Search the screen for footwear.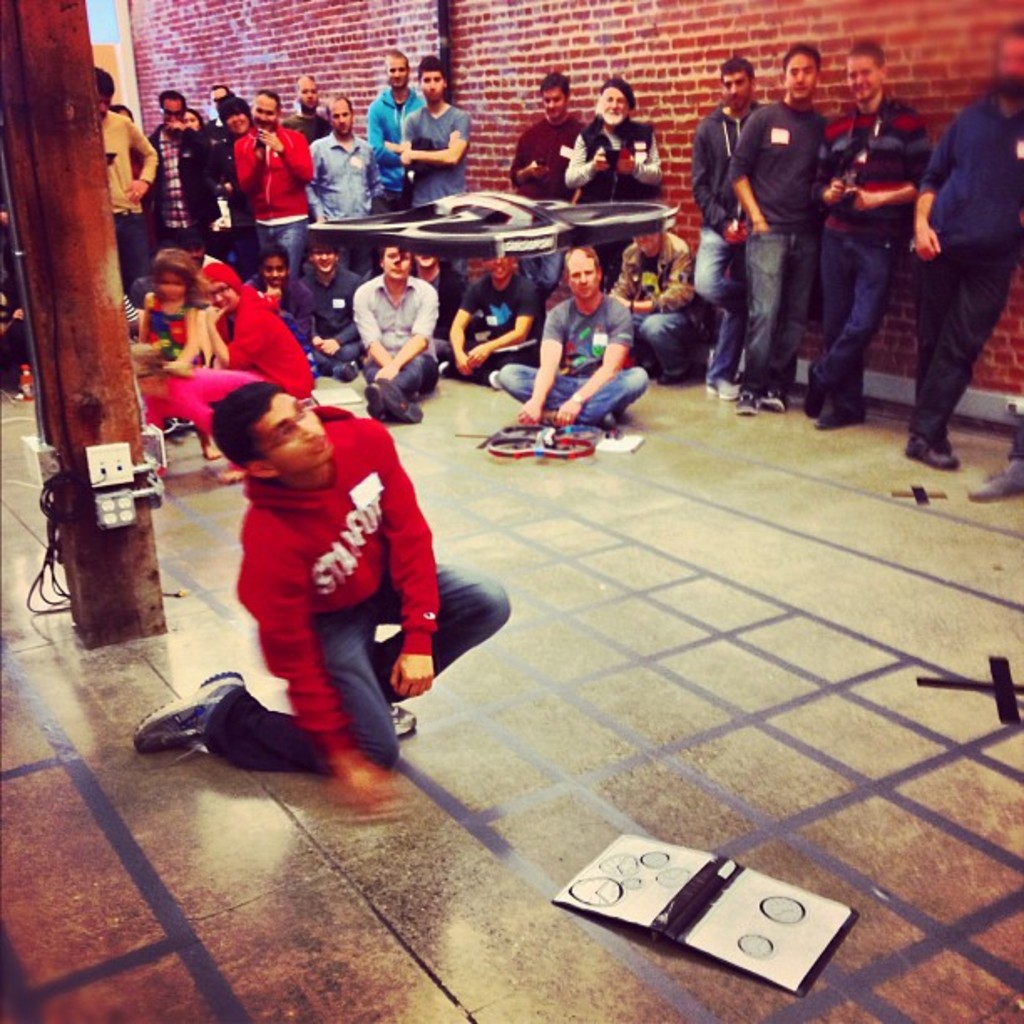
Found at (left=381, top=698, right=417, bottom=736).
